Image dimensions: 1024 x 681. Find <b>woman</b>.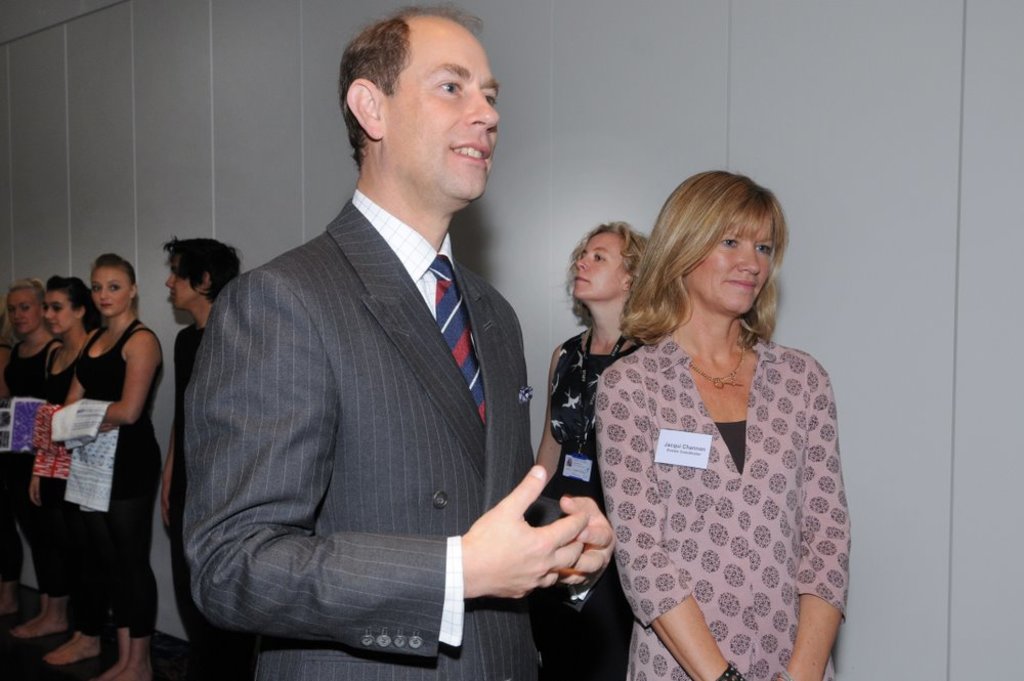
<region>4, 280, 57, 639</region>.
